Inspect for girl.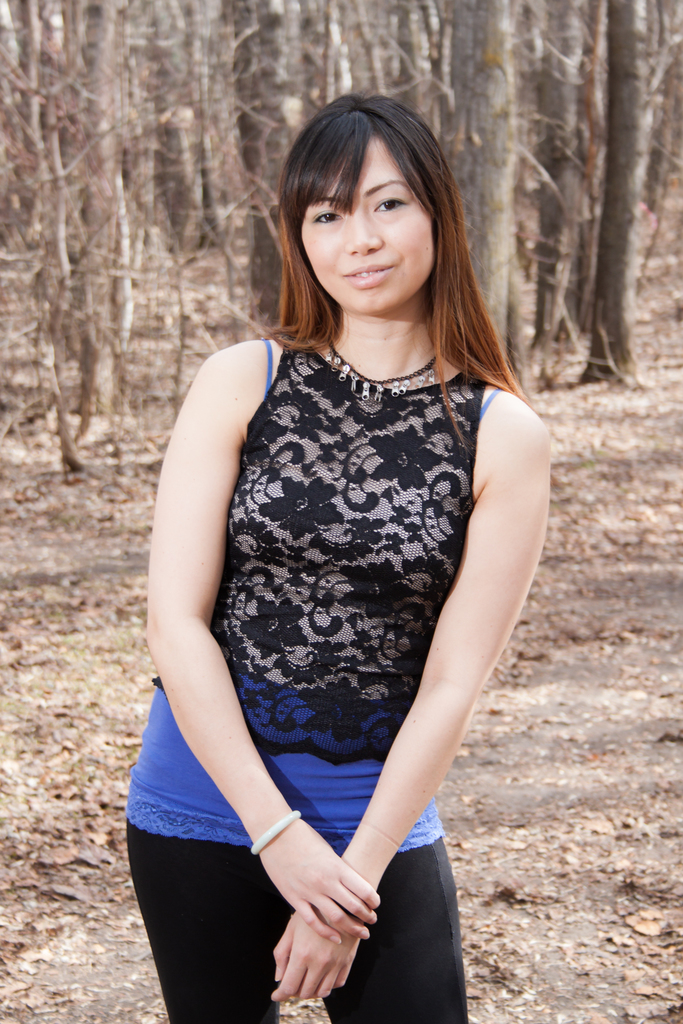
Inspection: (x1=127, y1=88, x2=549, y2=1023).
